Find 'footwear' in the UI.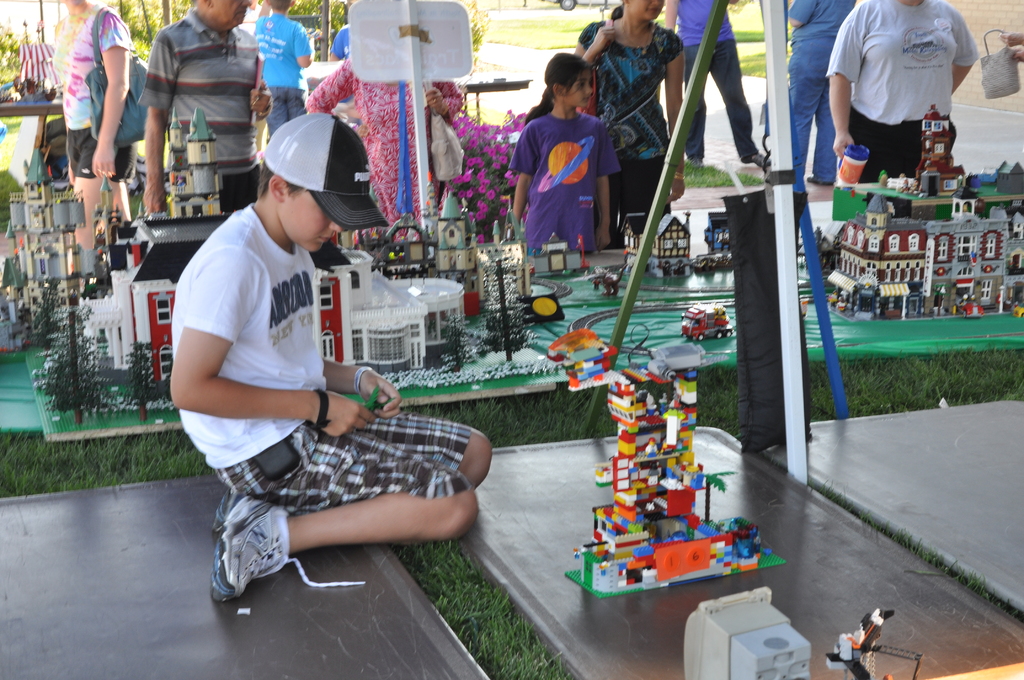
UI element at (208, 493, 283, 606).
